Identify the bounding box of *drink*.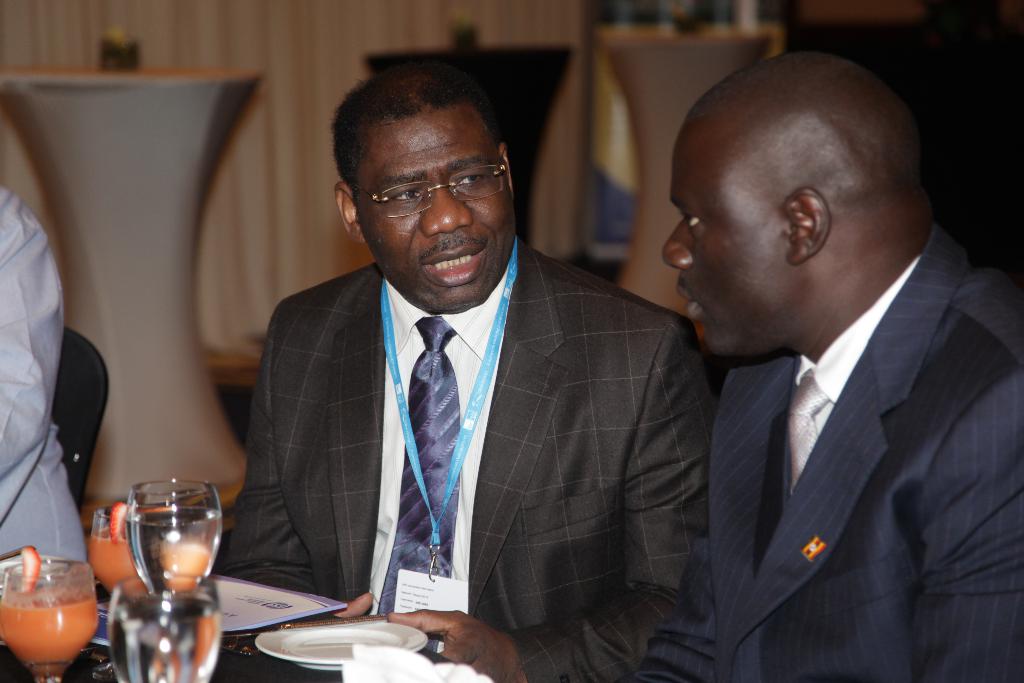
<box>8,551,93,680</box>.
